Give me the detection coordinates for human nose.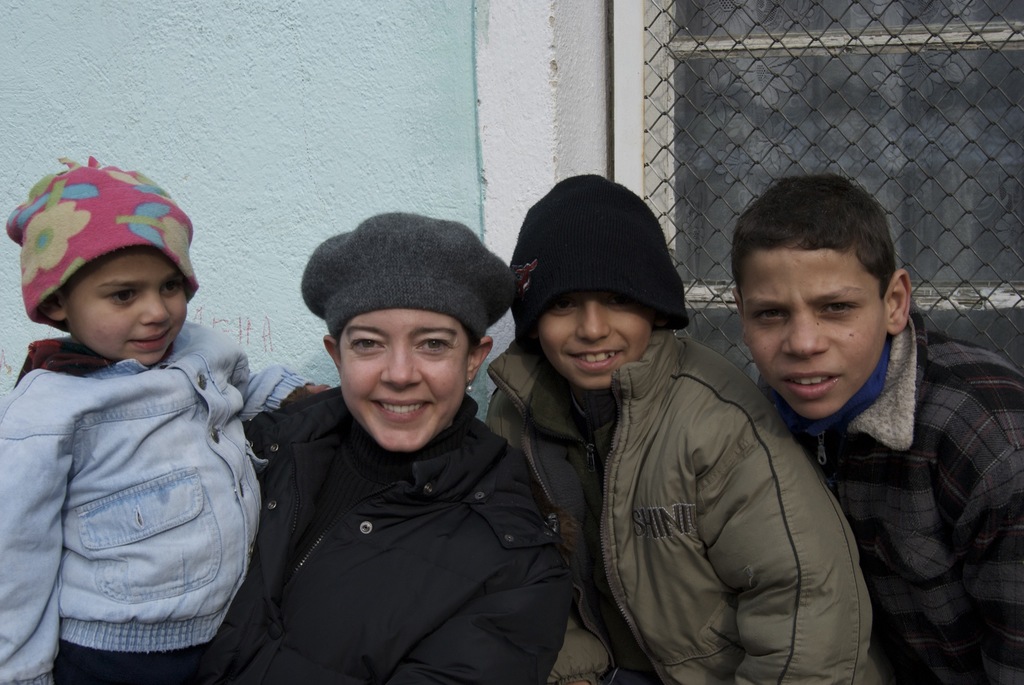
574, 304, 610, 343.
